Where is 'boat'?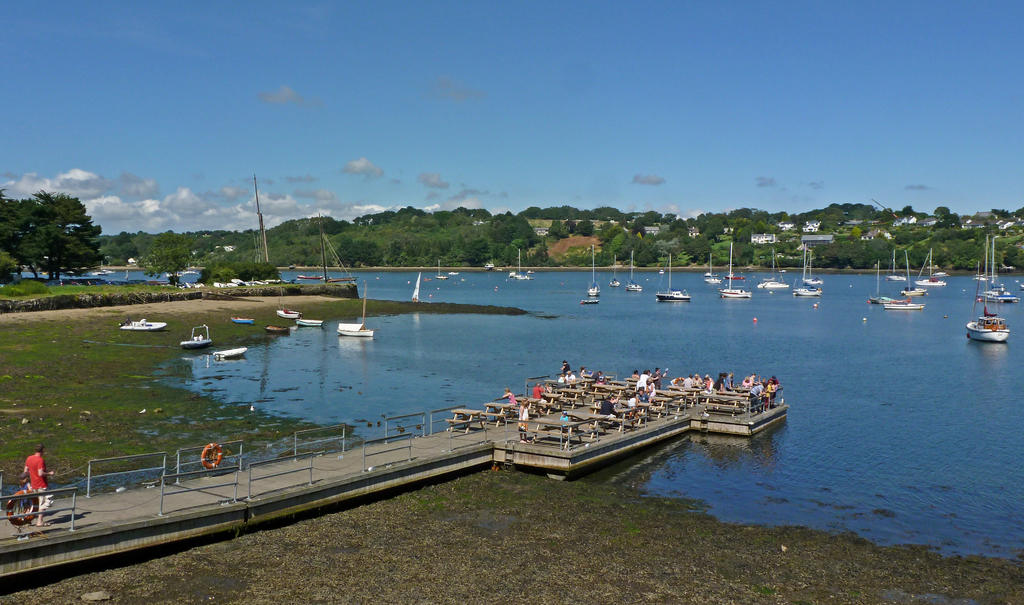
l=976, t=238, r=1020, b=304.
